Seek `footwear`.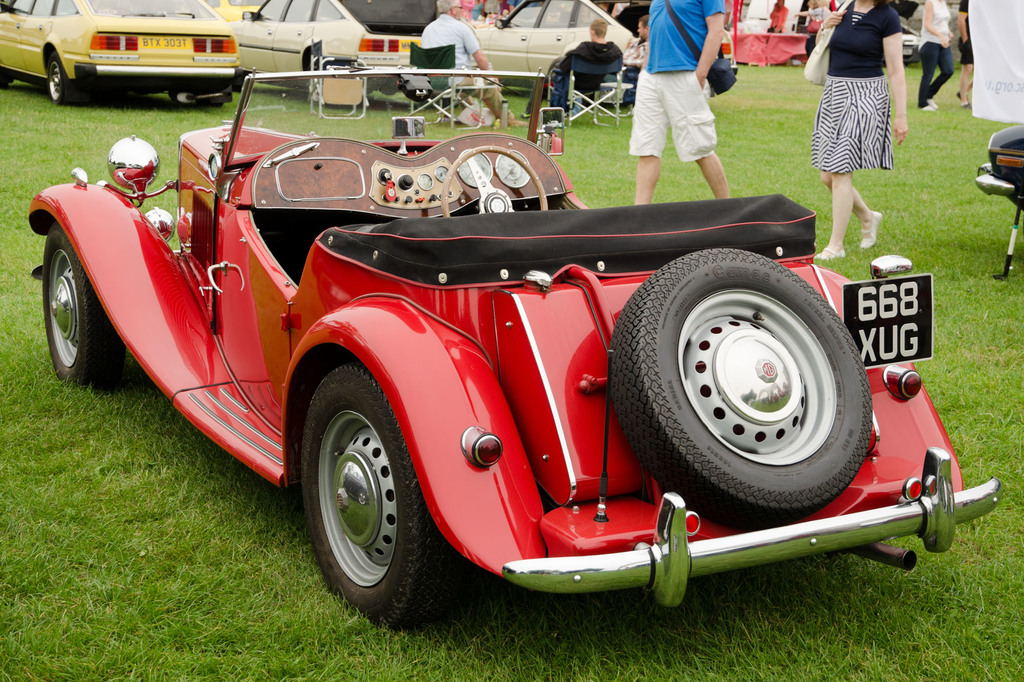
859,203,886,248.
